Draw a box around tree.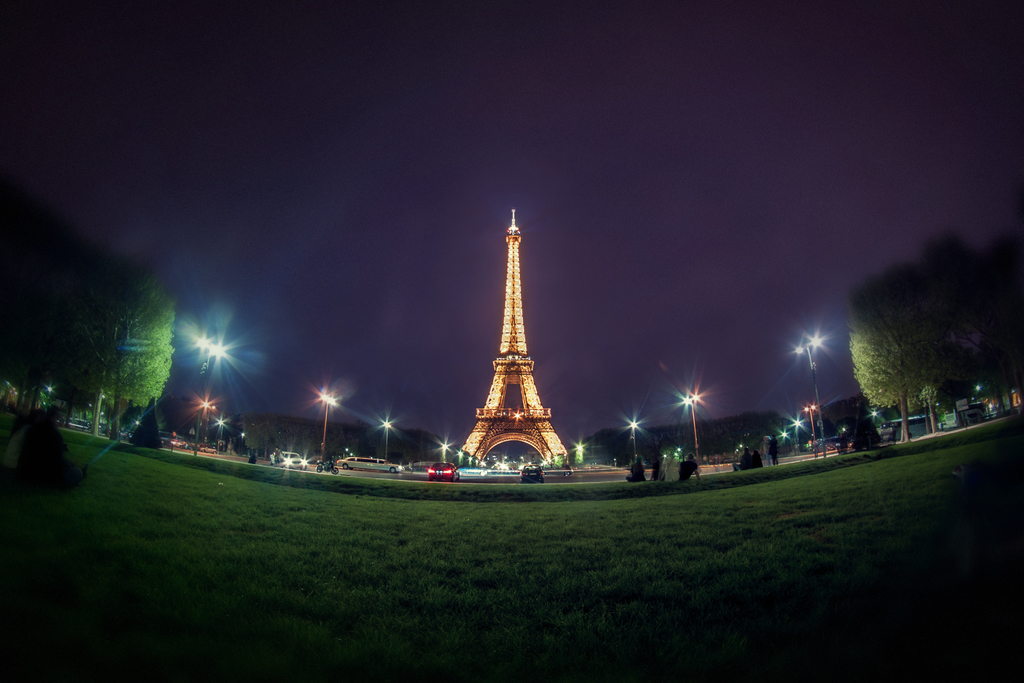
locate(897, 263, 957, 436).
